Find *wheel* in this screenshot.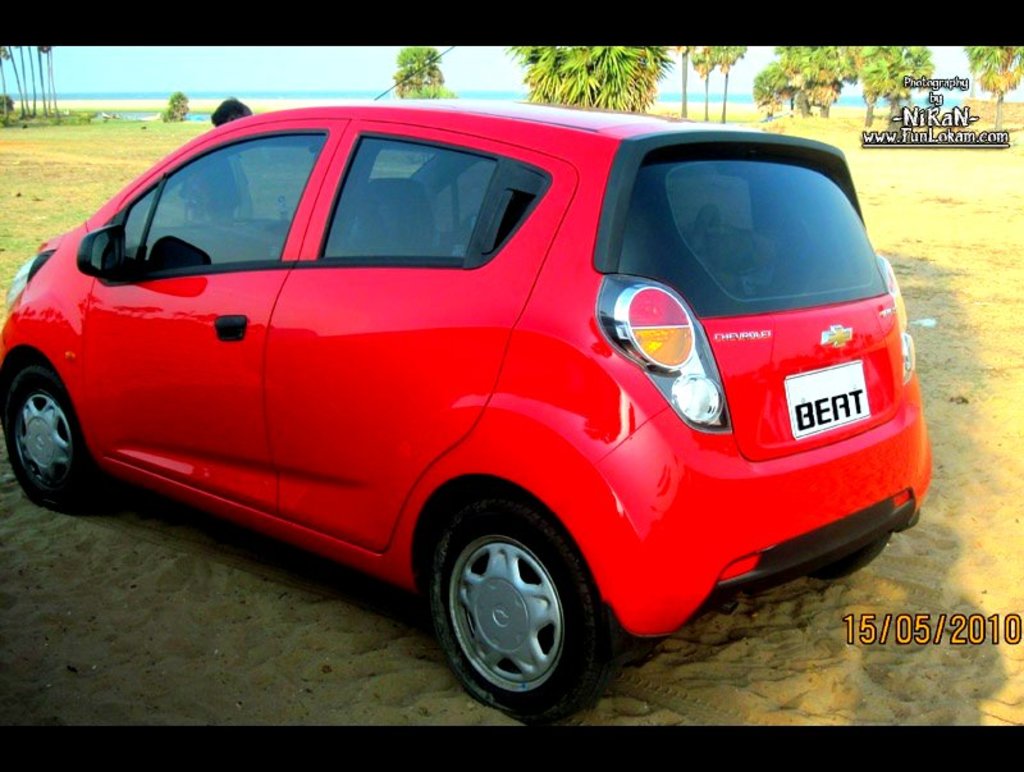
The bounding box for *wheel* is (417, 506, 604, 711).
